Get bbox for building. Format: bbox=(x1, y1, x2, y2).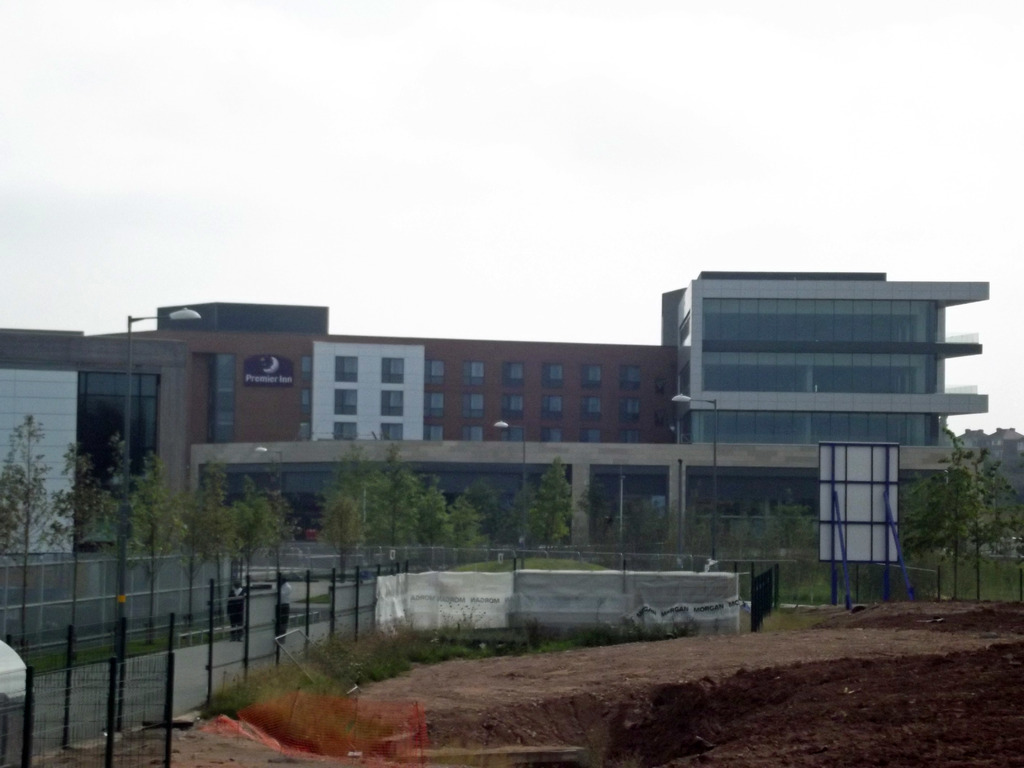
bbox=(0, 330, 190, 564).
